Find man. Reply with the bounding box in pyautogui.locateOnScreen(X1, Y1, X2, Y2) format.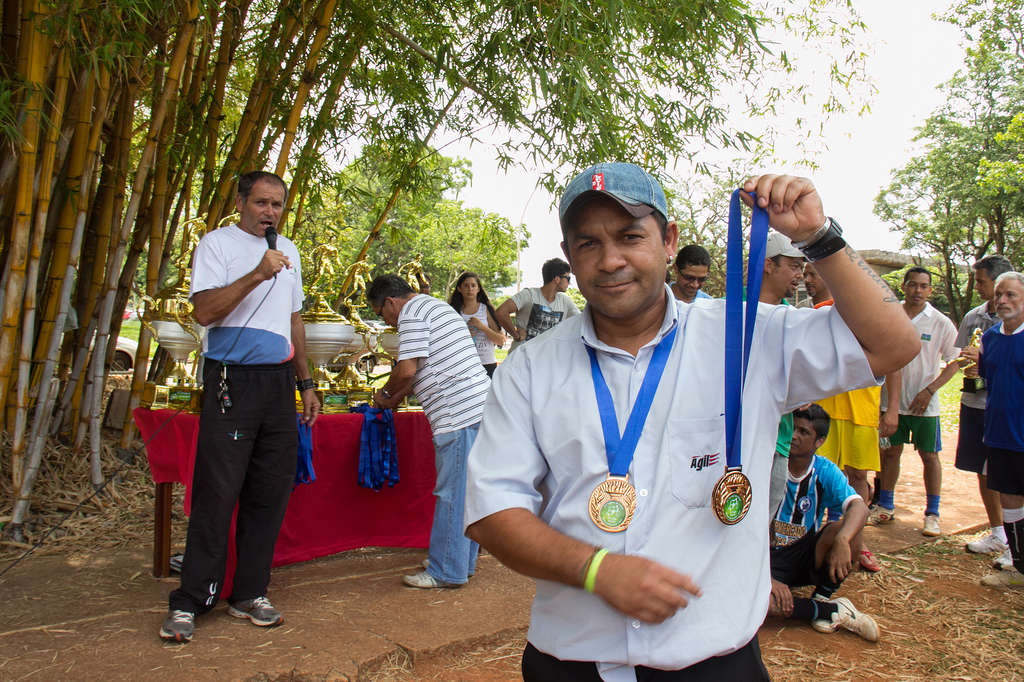
pyautogui.locateOnScreen(462, 163, 924, 681).
